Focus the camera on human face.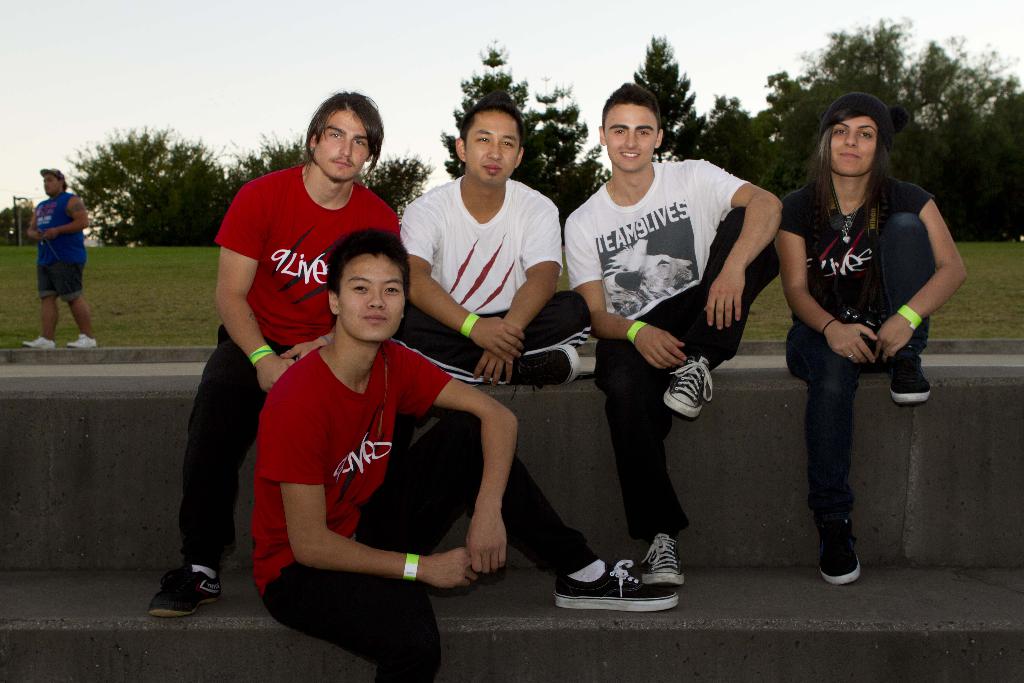
Focus region: select_region(464, 110, 521, 186).
